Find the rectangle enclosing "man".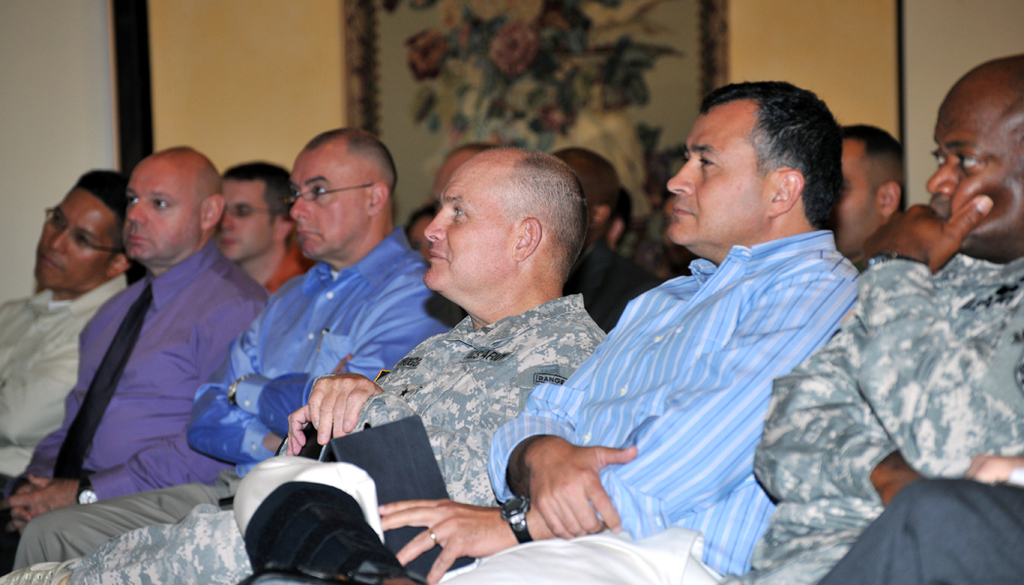
[710,53,1023,584].
